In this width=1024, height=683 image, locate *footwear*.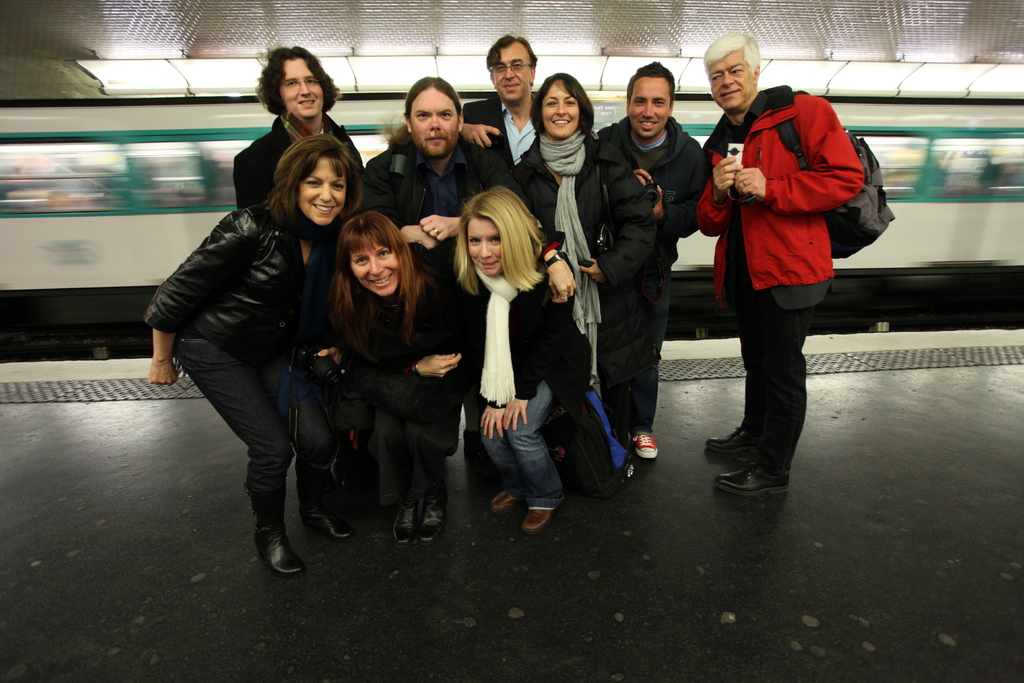
Bounding box: bbox(252, 520, 311, 579).
